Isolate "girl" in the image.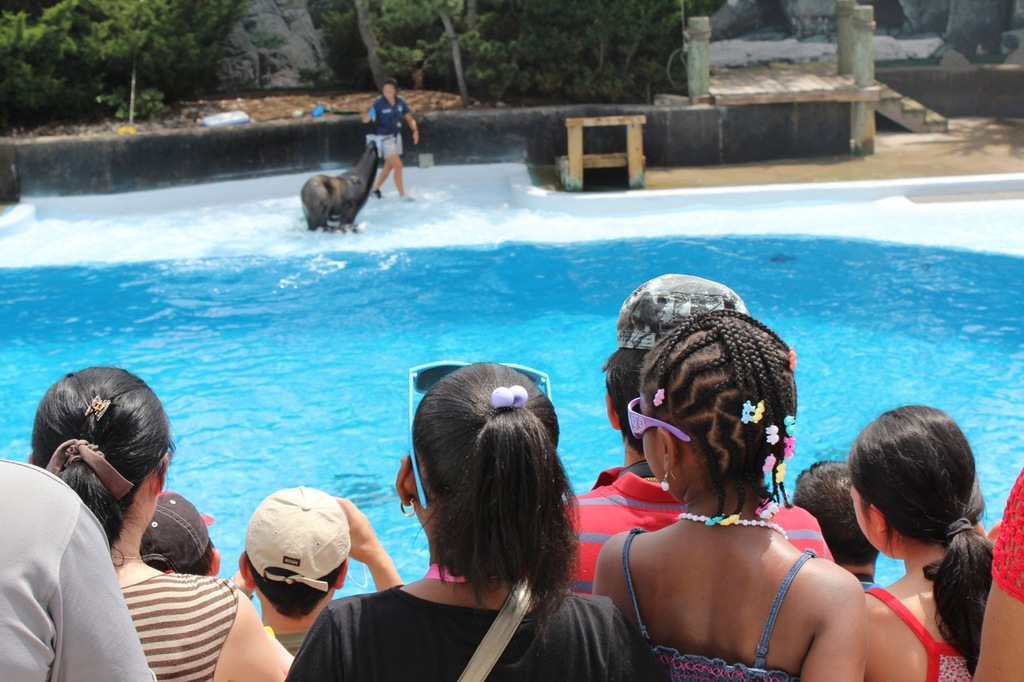
Isolated region: (x1=590, y1=305, x2=869, y2=681).
